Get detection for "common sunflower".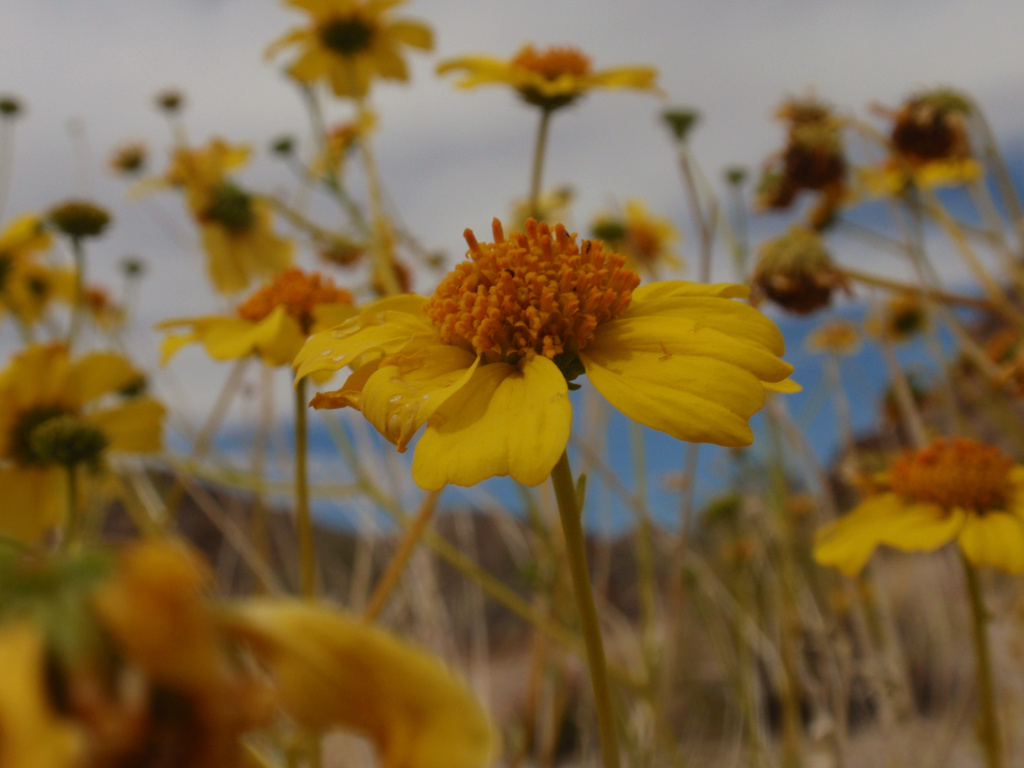
Detection: [149,145,302,297].
